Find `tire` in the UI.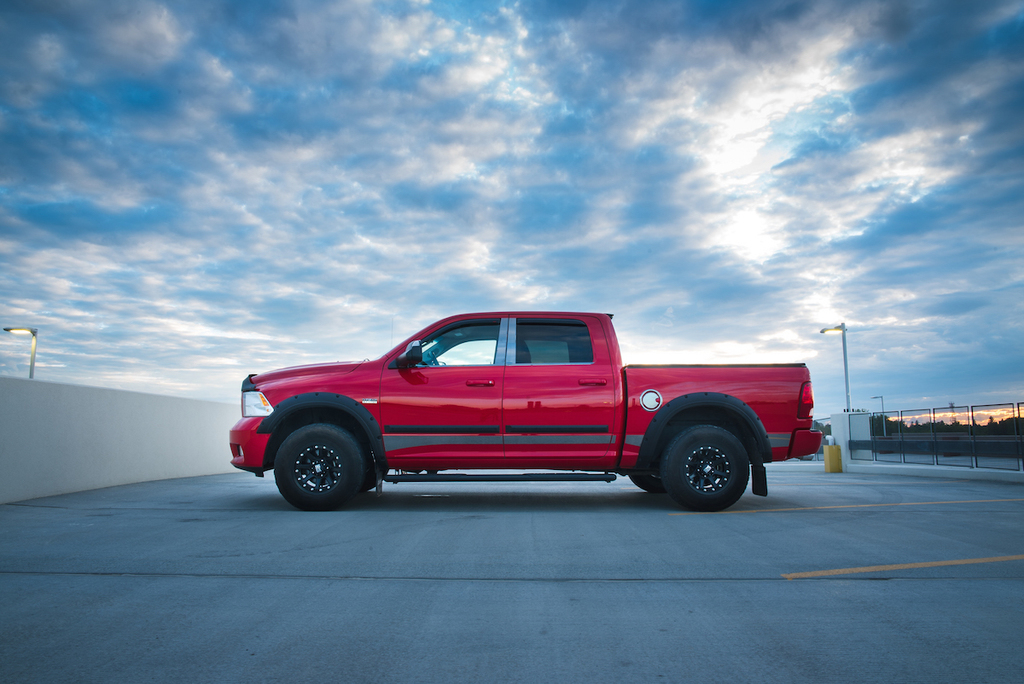
UI element at [left=275, top=423, right=361, bottom=509].
